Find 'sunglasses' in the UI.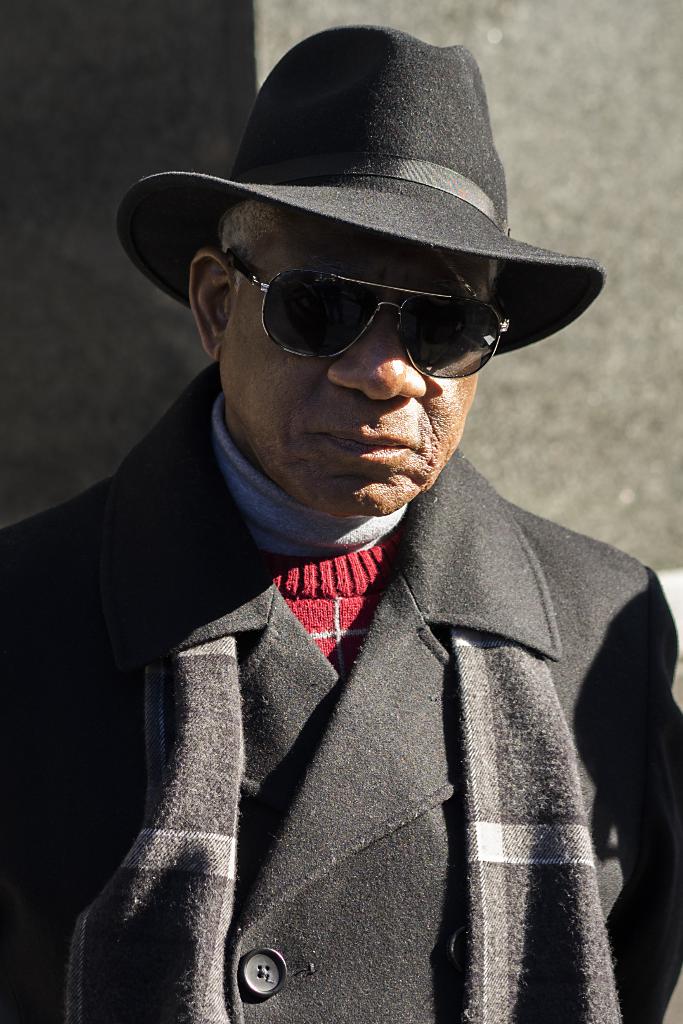
UI element at crop(225, 255, 495, 392).
